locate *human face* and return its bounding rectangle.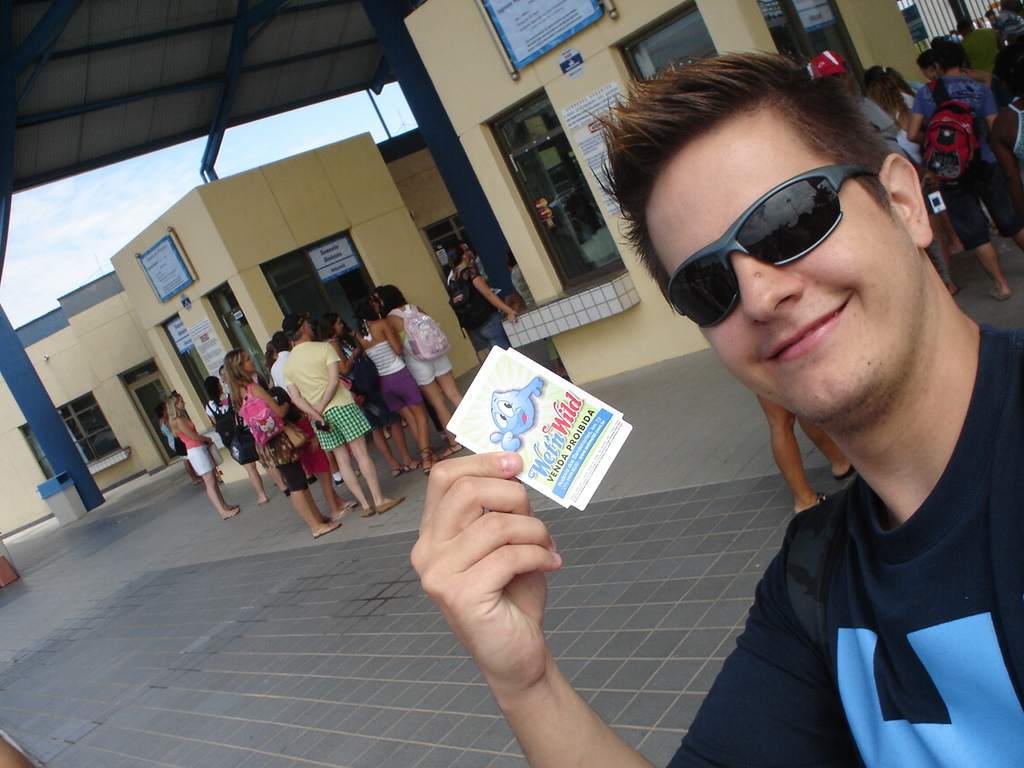
box=[918, 65, 934, 85].
